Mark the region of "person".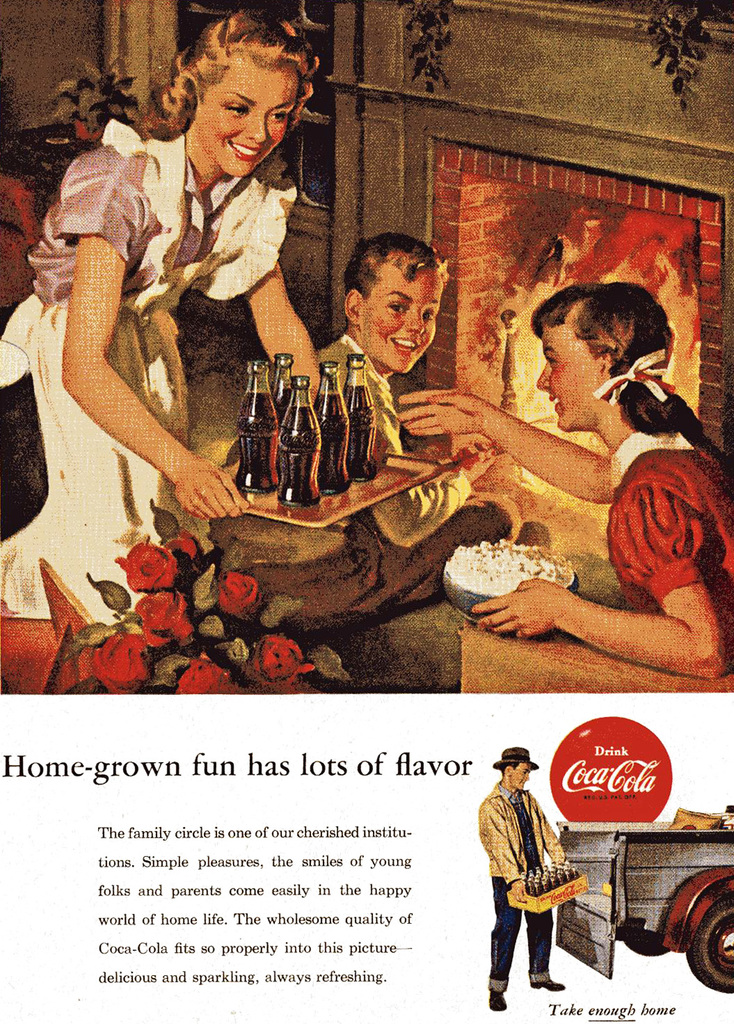
Region: locate(401, 284, 733, 689).
